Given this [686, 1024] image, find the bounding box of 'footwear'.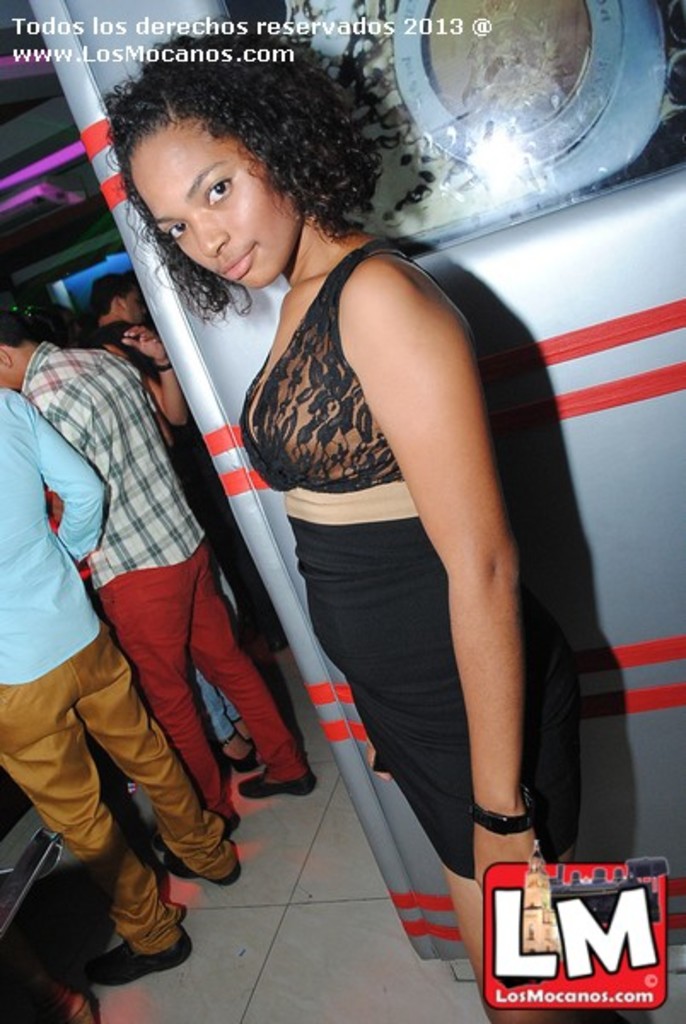
159:852:244:886.
